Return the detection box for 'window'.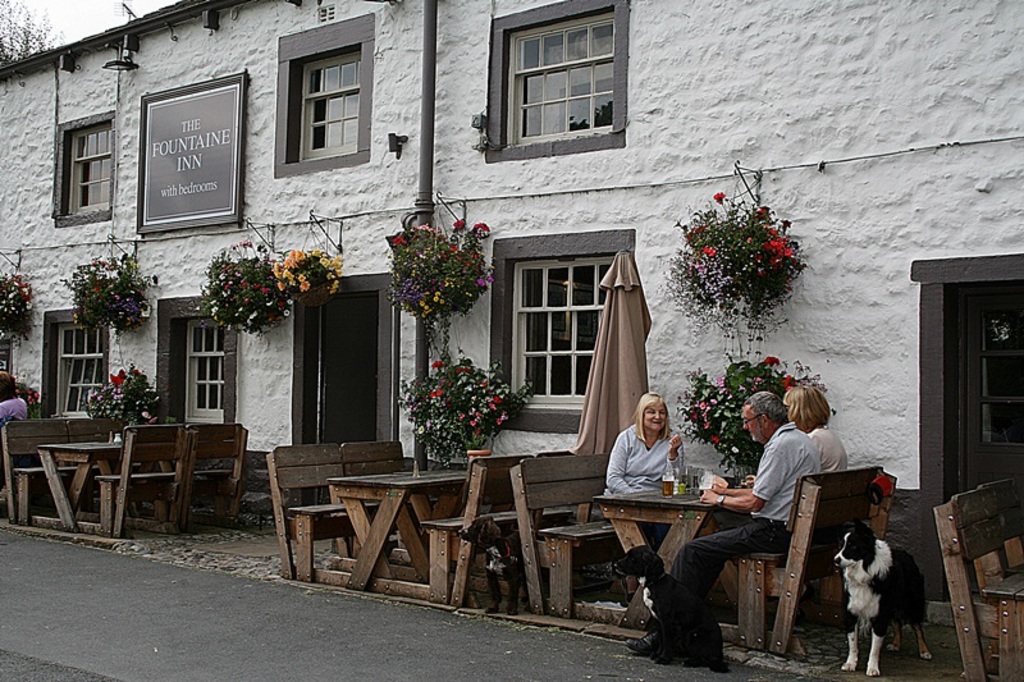
{"left": 283, "top": 38, "right": 364, "bottom": 165}.
